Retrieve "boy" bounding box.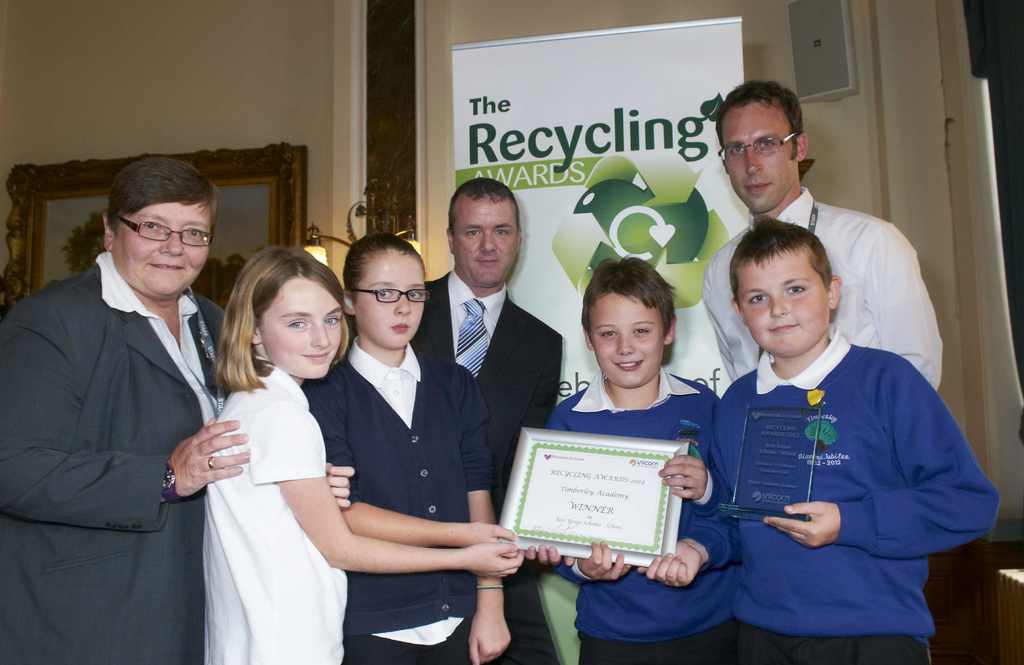
Bounding box: select_region(675, 180, 969, 650).
